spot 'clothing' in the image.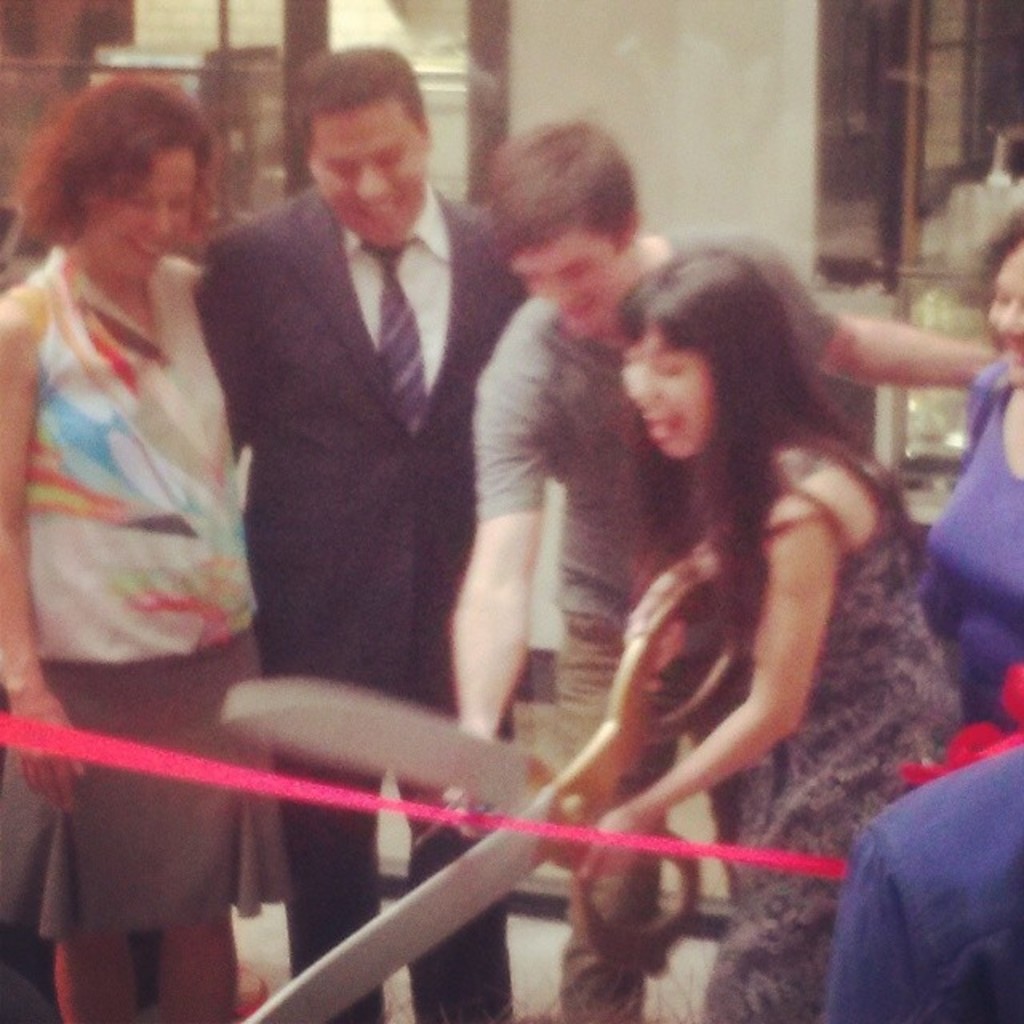
'clothing' found at (472,227,842,1022).
